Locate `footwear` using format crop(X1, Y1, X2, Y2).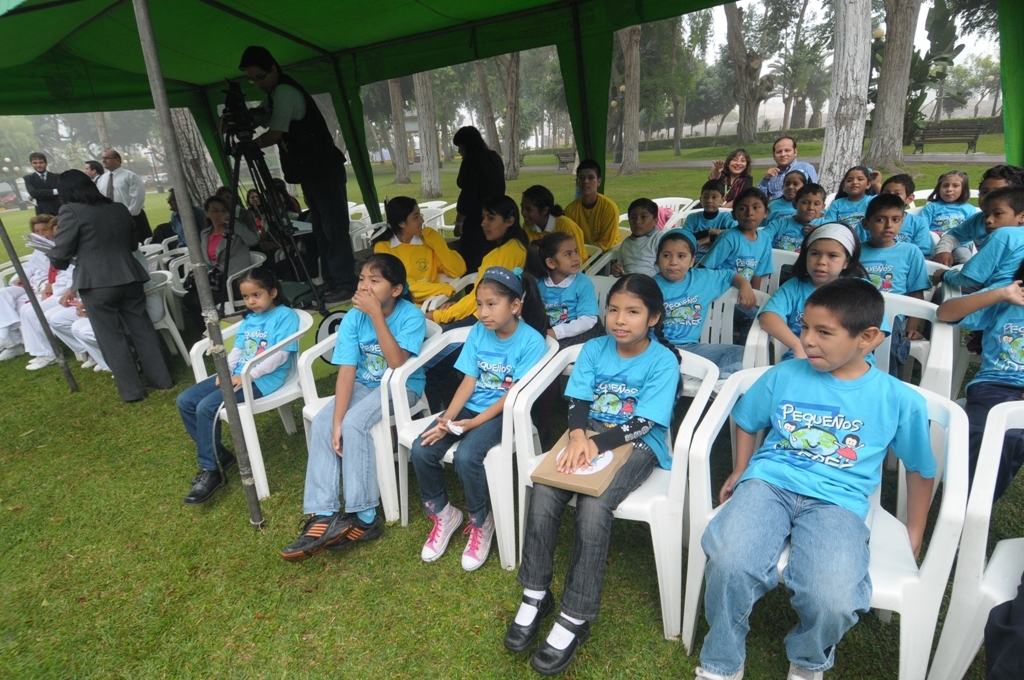
crop(155, 382, 175, 389).
